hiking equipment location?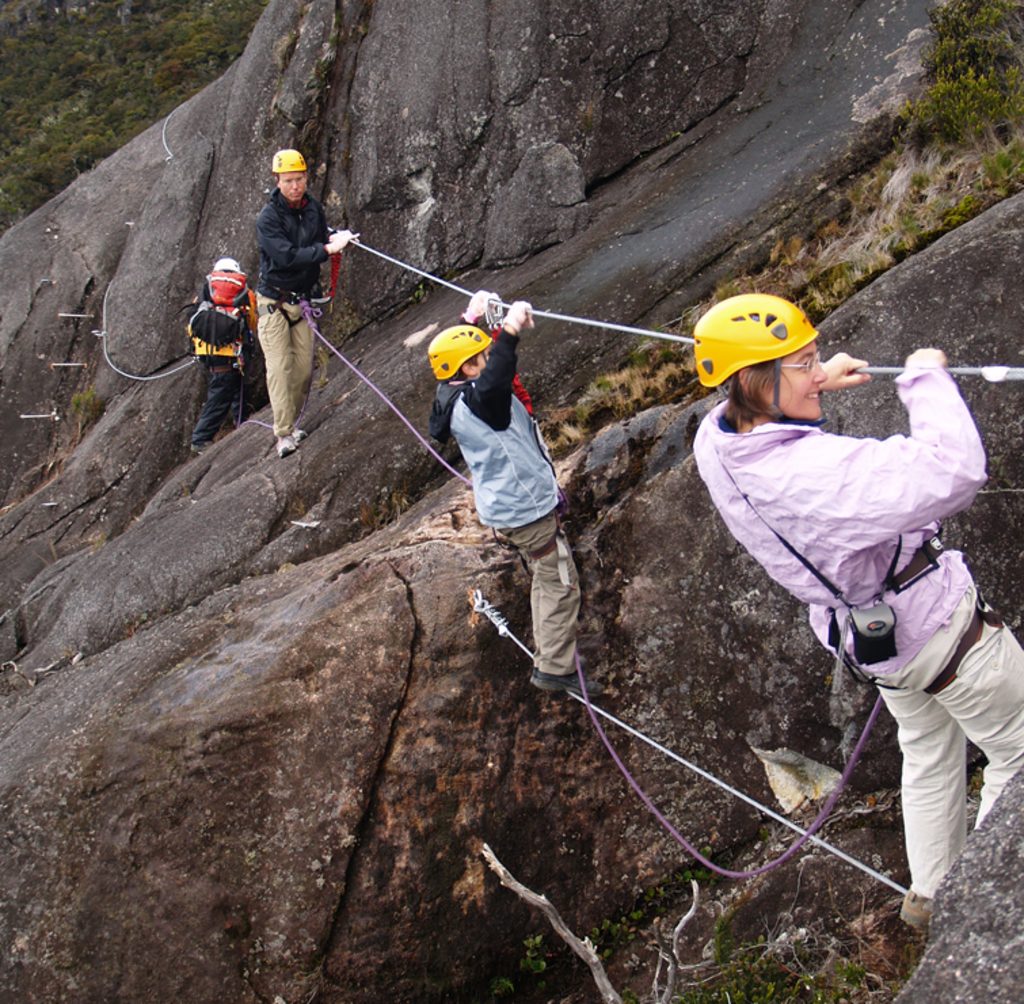
left=270, top=147, right=304, bottom=194
